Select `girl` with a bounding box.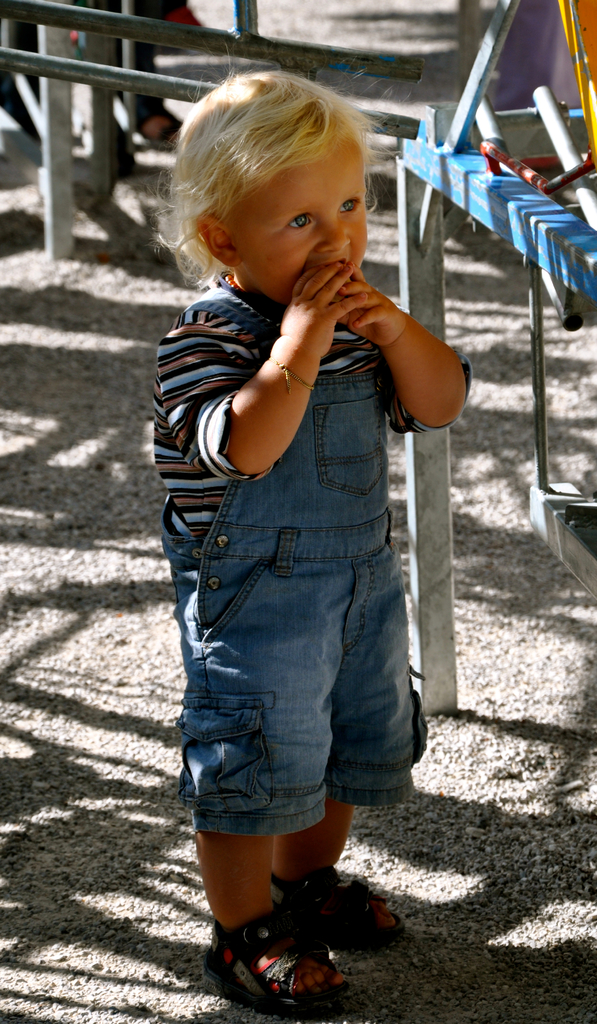
<box>157,66,473,1007</box>.
